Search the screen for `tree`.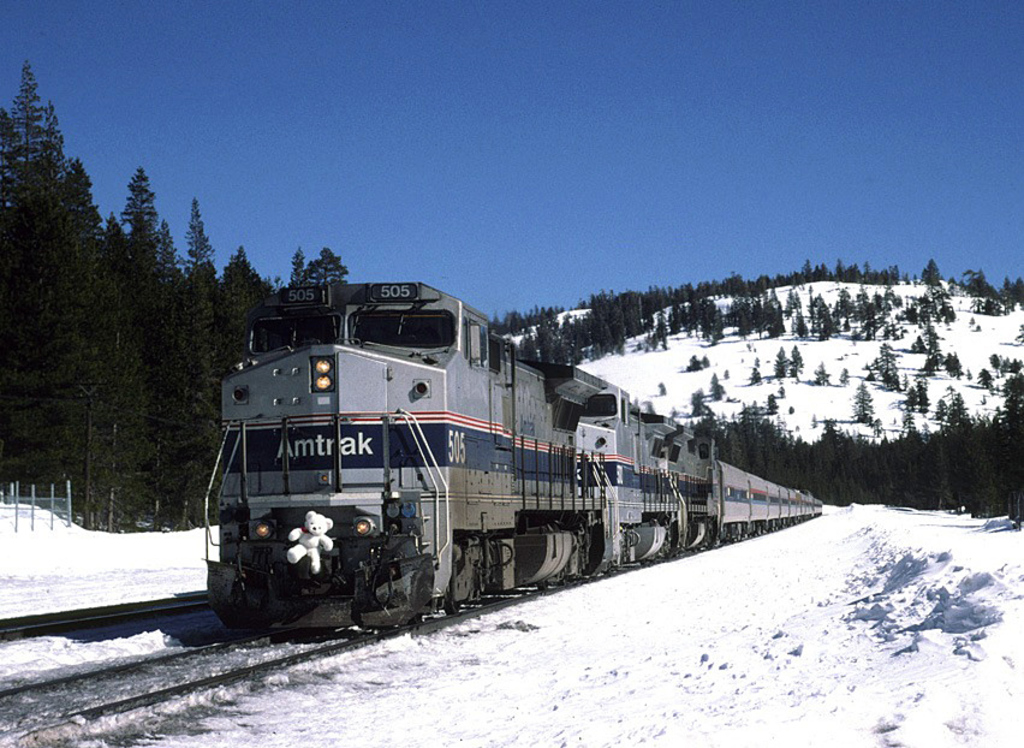
Found at box=[4, 106, 89, 488].
